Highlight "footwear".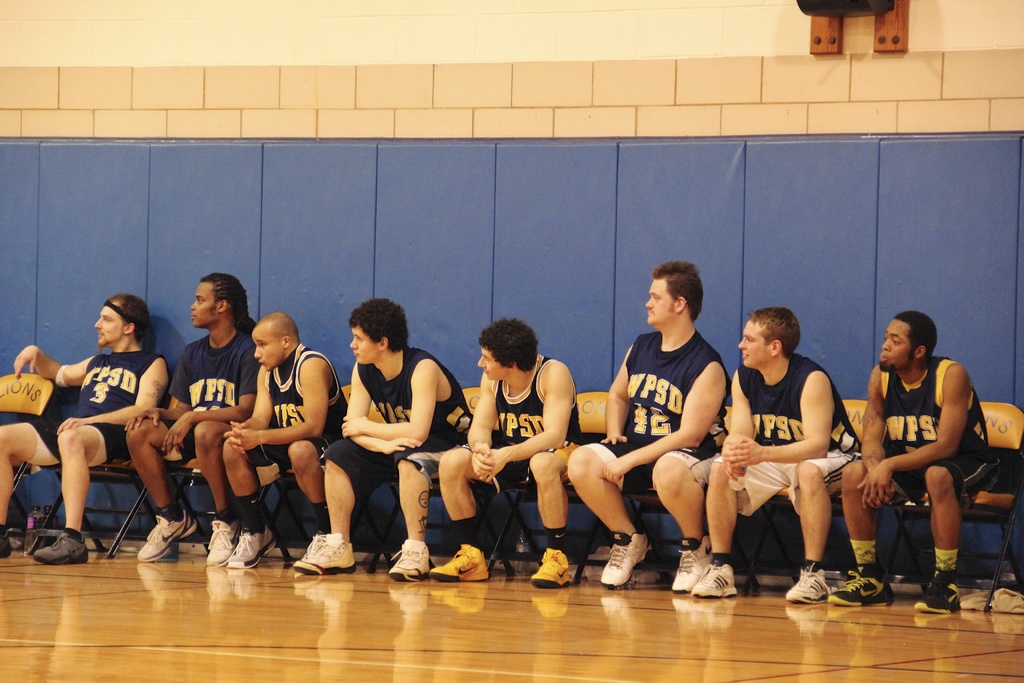
Highlighted region: l=670, t=536, r=708, b=593.
